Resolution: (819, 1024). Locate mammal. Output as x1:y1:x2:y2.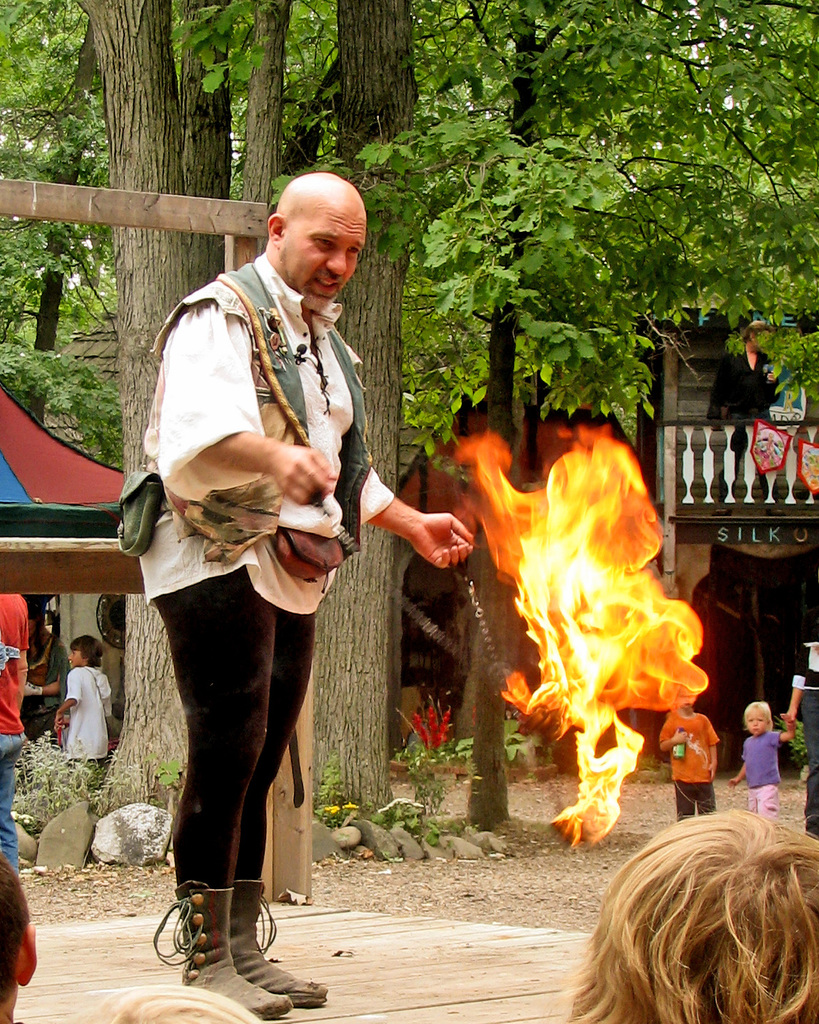
0:589:29:871.
